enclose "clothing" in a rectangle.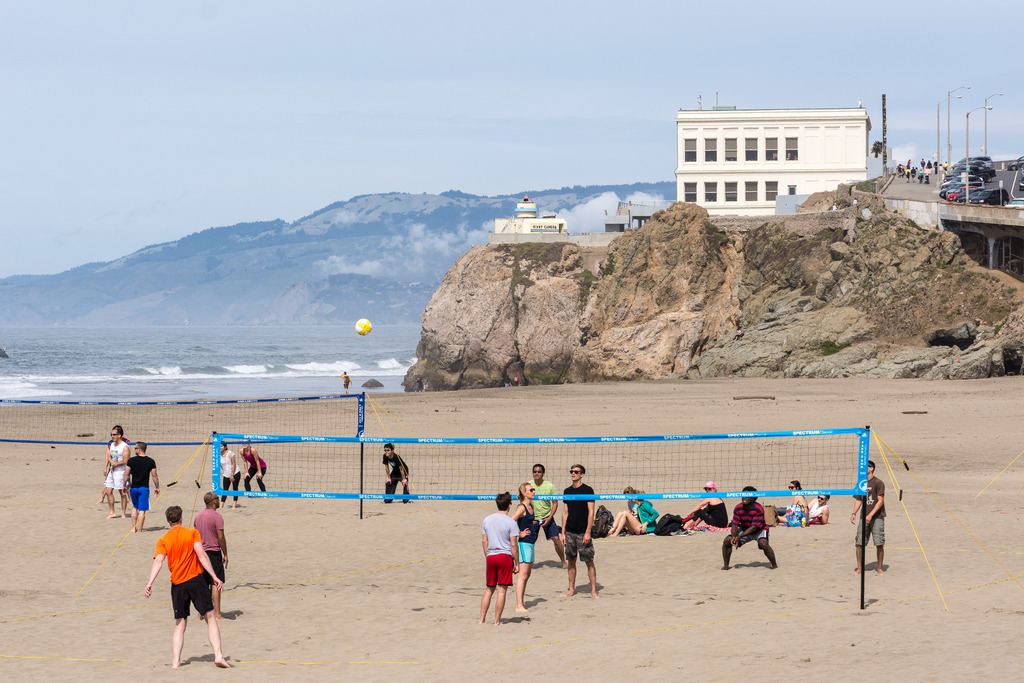
bbox=(124, 456, 155, 514).
